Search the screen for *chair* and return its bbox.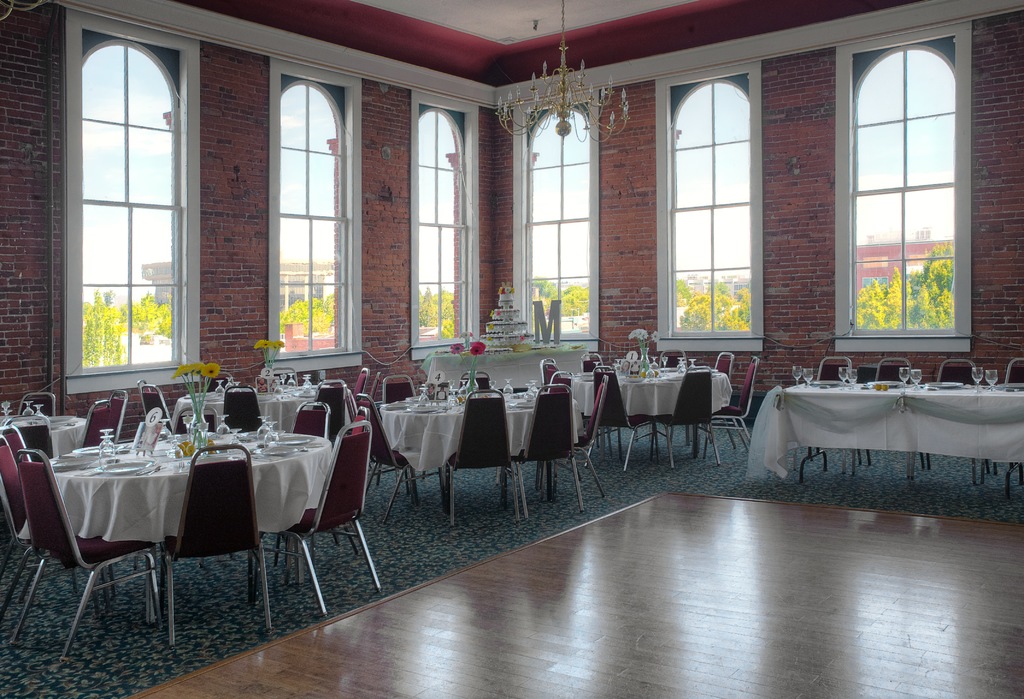
Found: (258,399,342,583).
